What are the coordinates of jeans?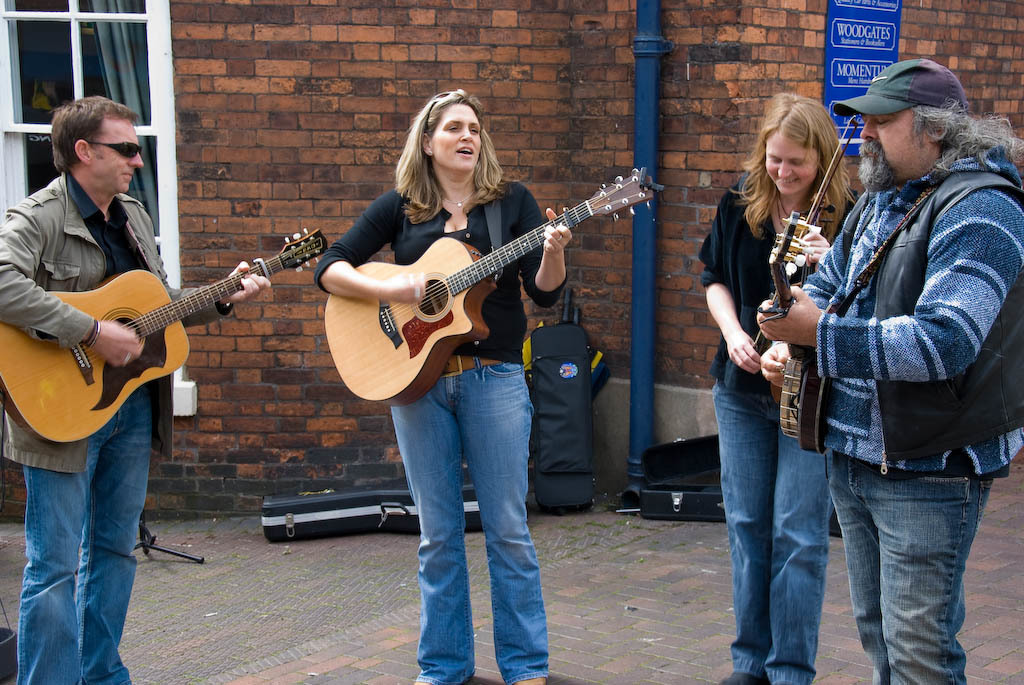
[left=815, top=465, right=984, bottom=684].
